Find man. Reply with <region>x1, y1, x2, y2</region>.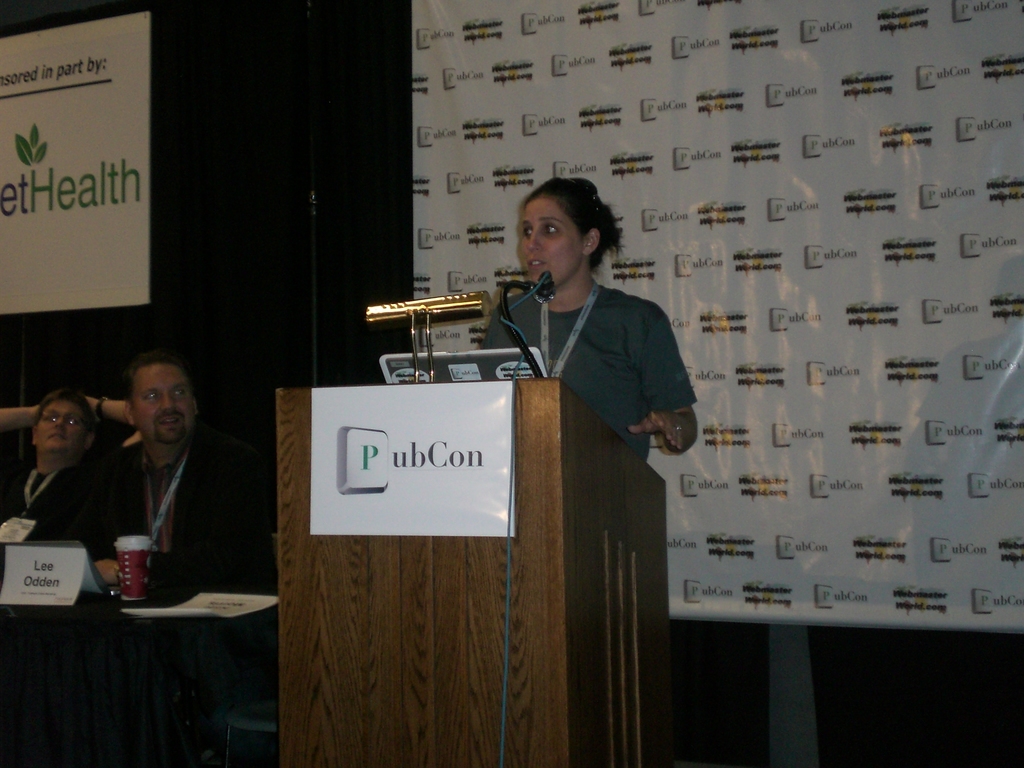
<region>76, 355, 225, 604</region>.
